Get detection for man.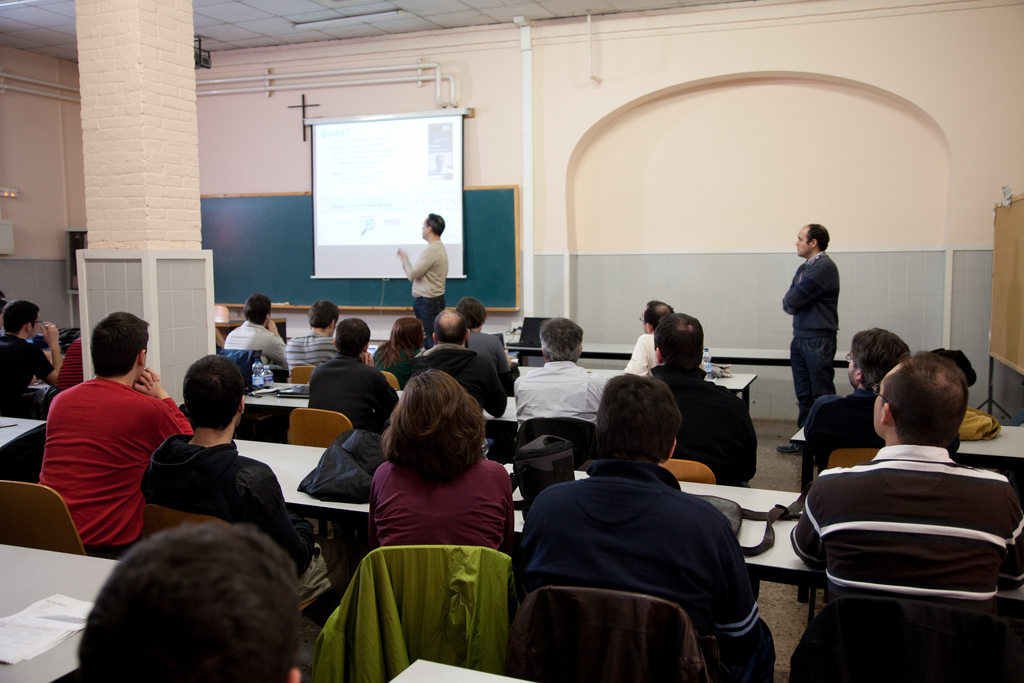
Detection: BBox(399, 213, 449, 347).
